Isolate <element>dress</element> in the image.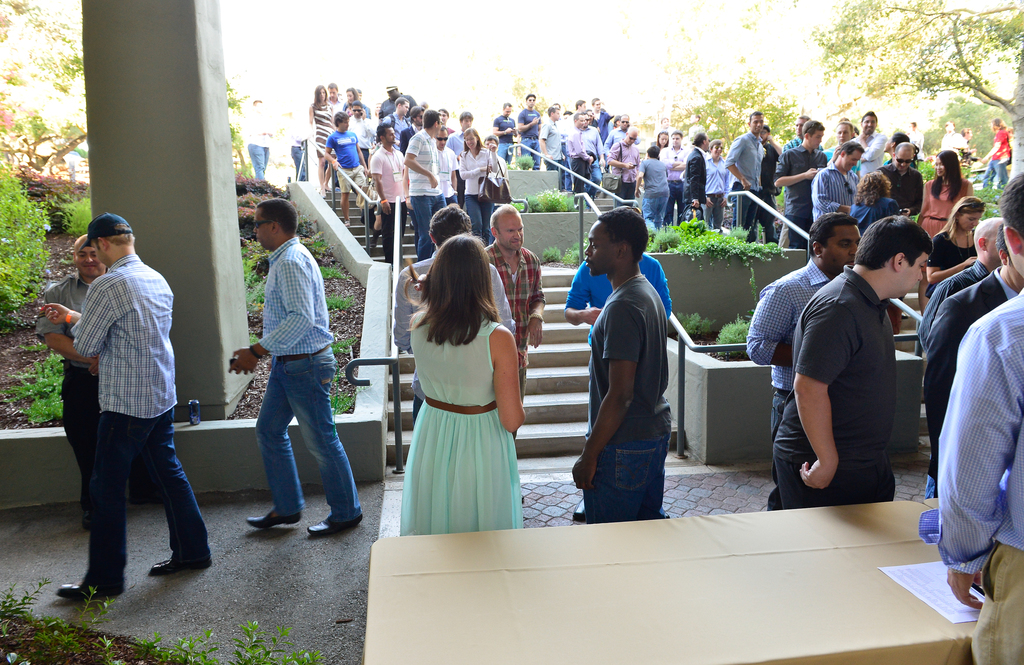
Isolated region: 310,101,336,159.
